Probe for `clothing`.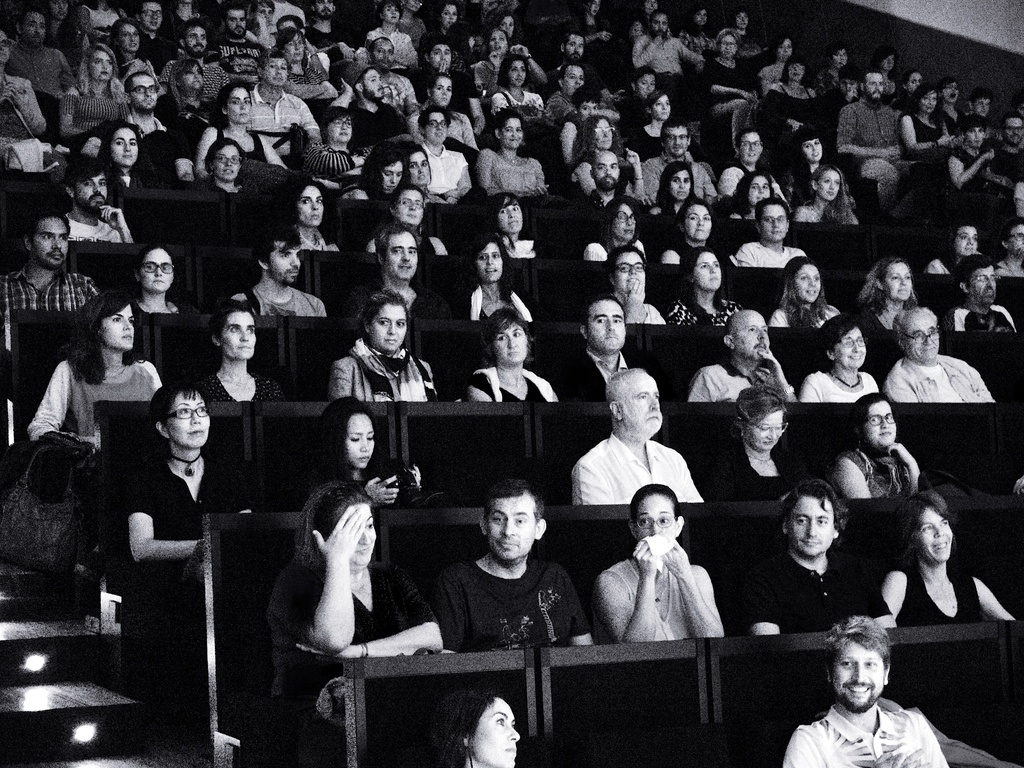
Probe result: bbox=(641, 150, 716, 195).
